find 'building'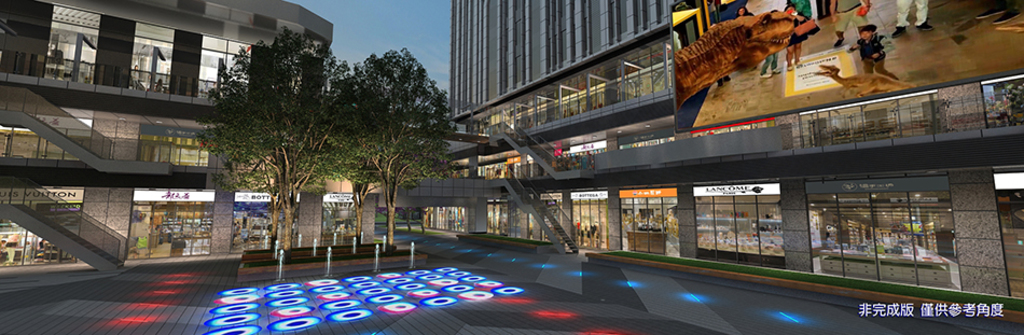
crop(452, 0, 1023, 299)
